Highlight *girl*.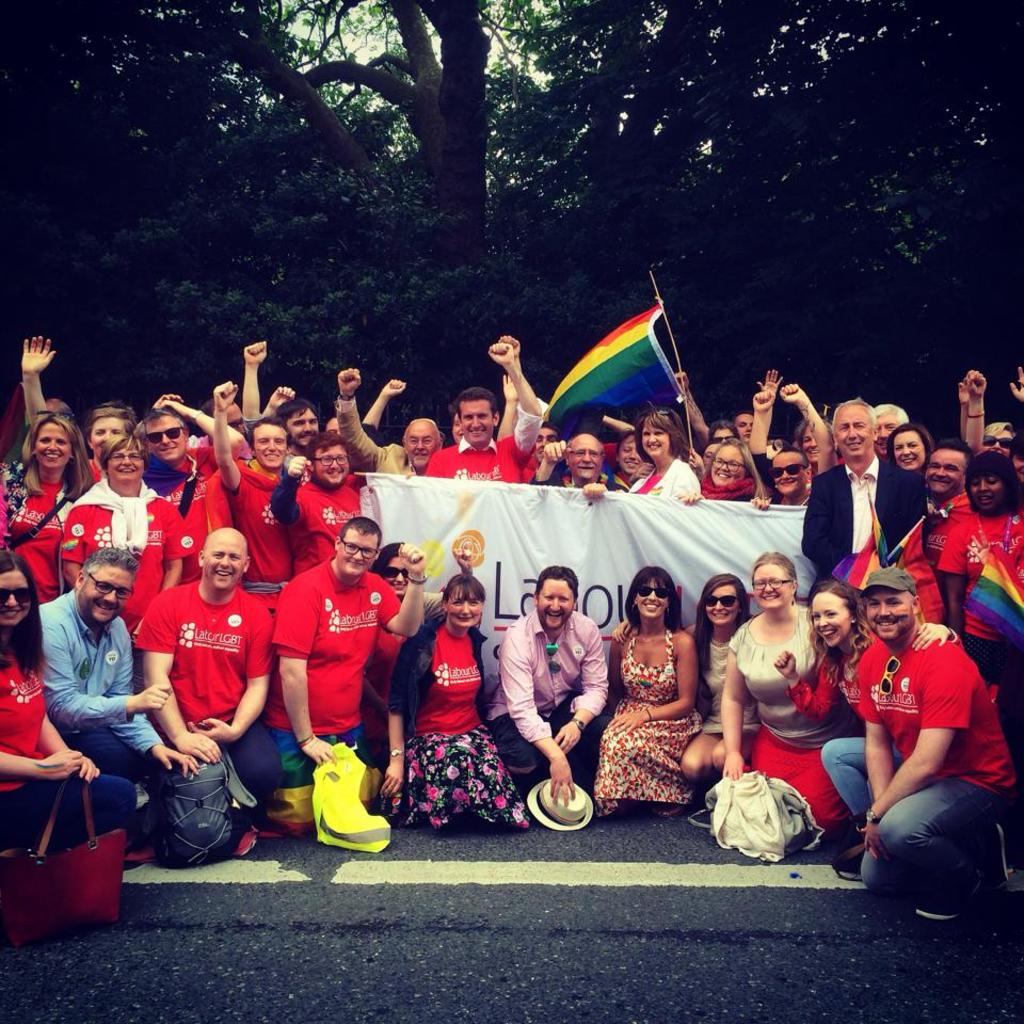
Highlighted region: {"left": 384, "top": 573, "right": 528, "bottom": 825}.
